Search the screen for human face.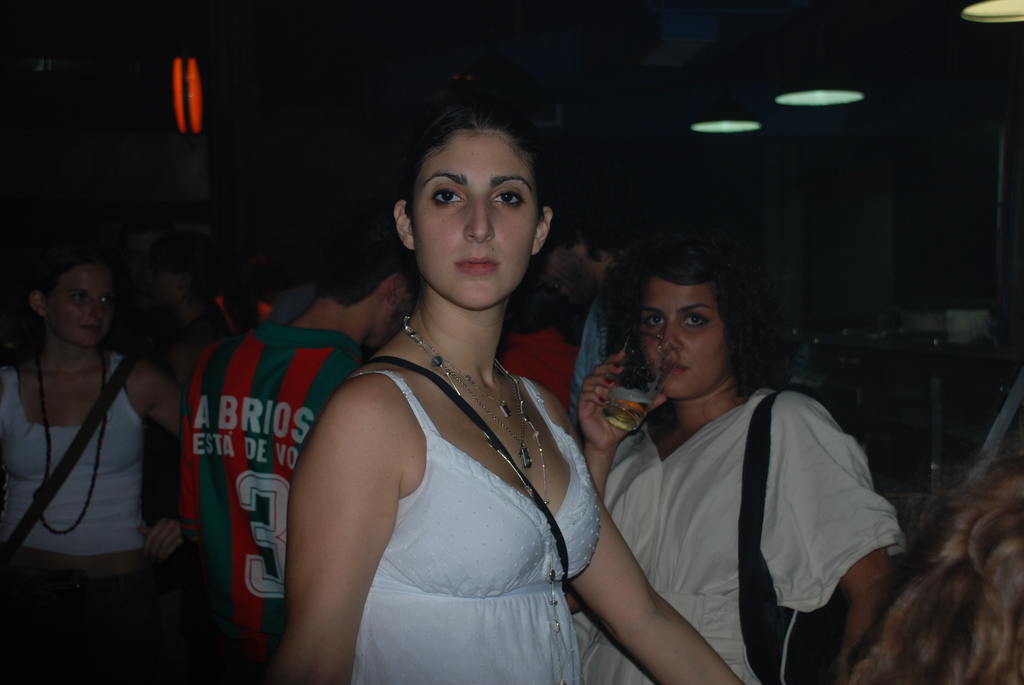
Found at detection(636, 282, 723, 397).
